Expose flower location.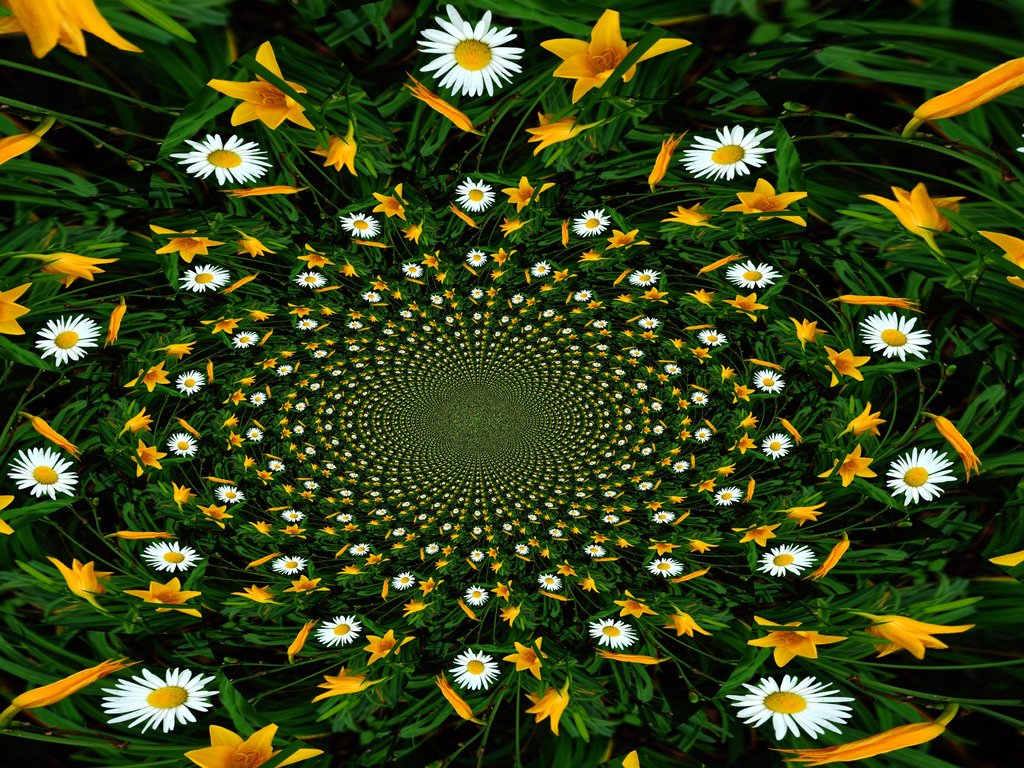
Exposed at l=685, t=289, r=716, b=312.
